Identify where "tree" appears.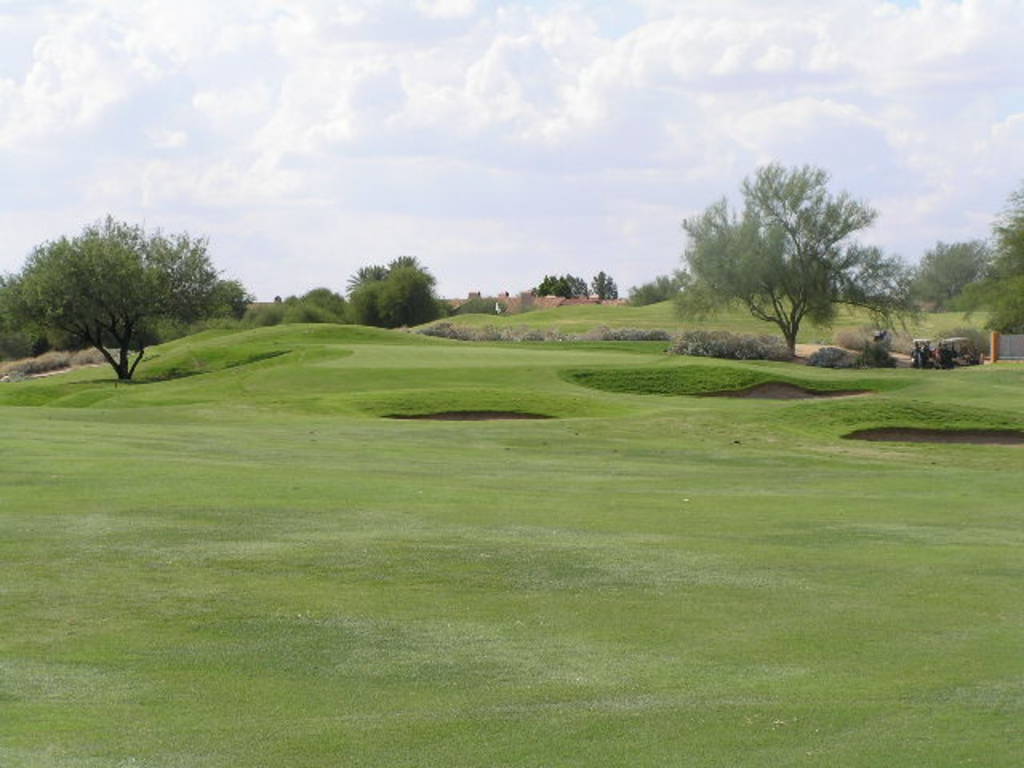
Appears at l=885, t=178, r=1022, b=346.
